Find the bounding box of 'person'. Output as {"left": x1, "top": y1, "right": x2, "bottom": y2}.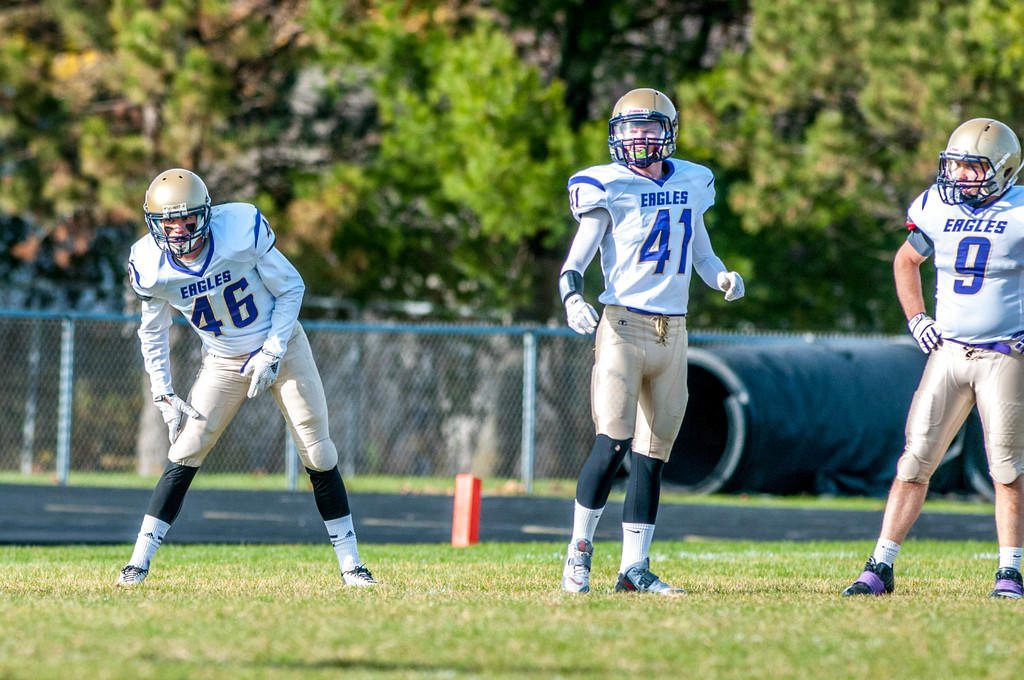
{"left": 846, "top": 108, "right": 1023, "bottom": 596}.
